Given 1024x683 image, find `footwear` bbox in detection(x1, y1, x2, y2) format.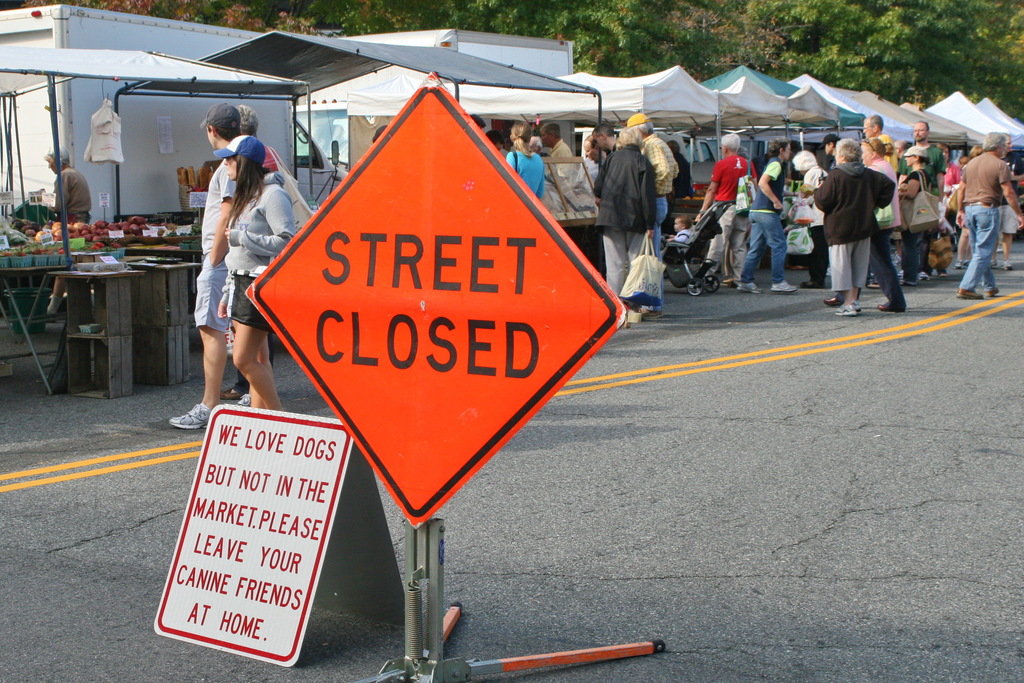
detection(953, 259, 963, 270).
